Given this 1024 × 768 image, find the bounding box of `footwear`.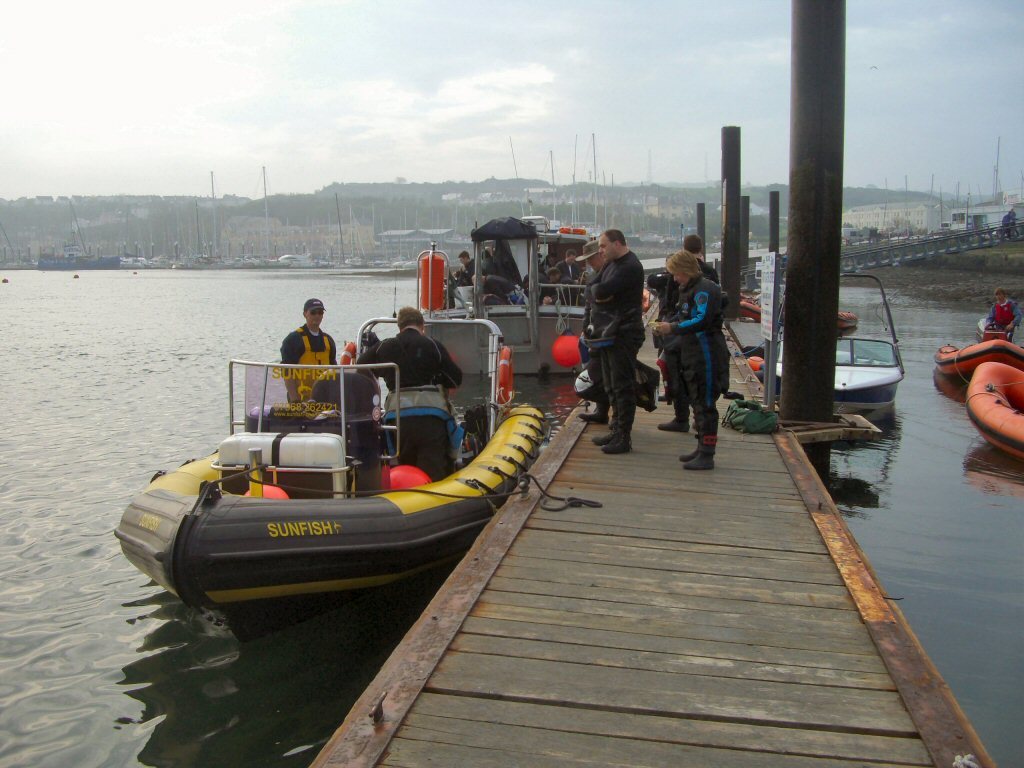
<bbox>684, 436, 715, 471</bbox>.
